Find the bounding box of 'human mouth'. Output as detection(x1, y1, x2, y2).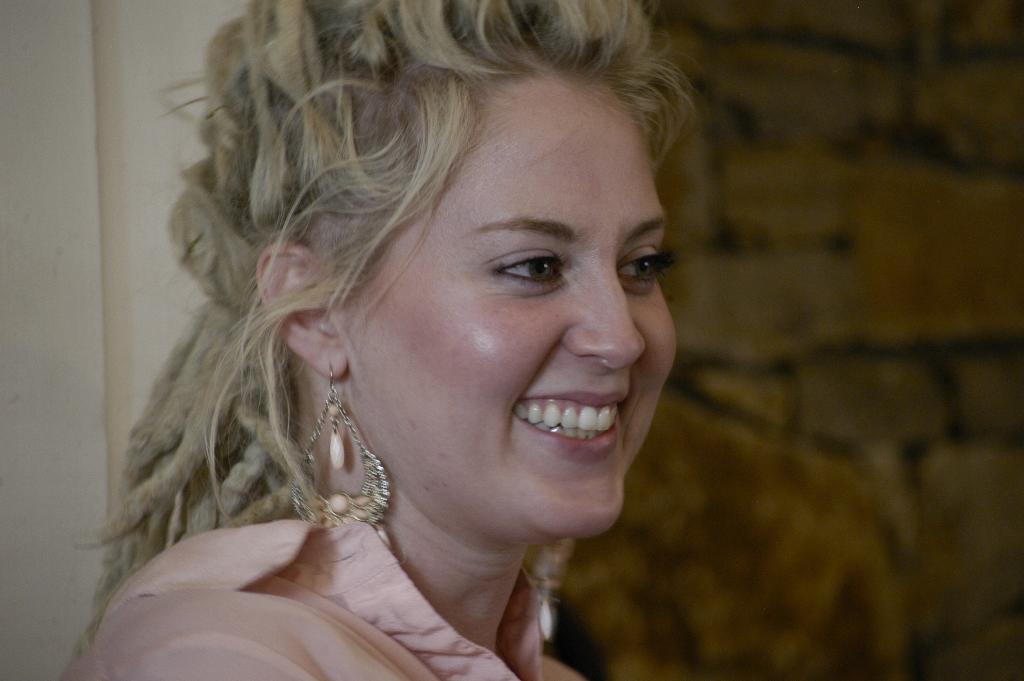
detection(508, 379, 634, 463).
